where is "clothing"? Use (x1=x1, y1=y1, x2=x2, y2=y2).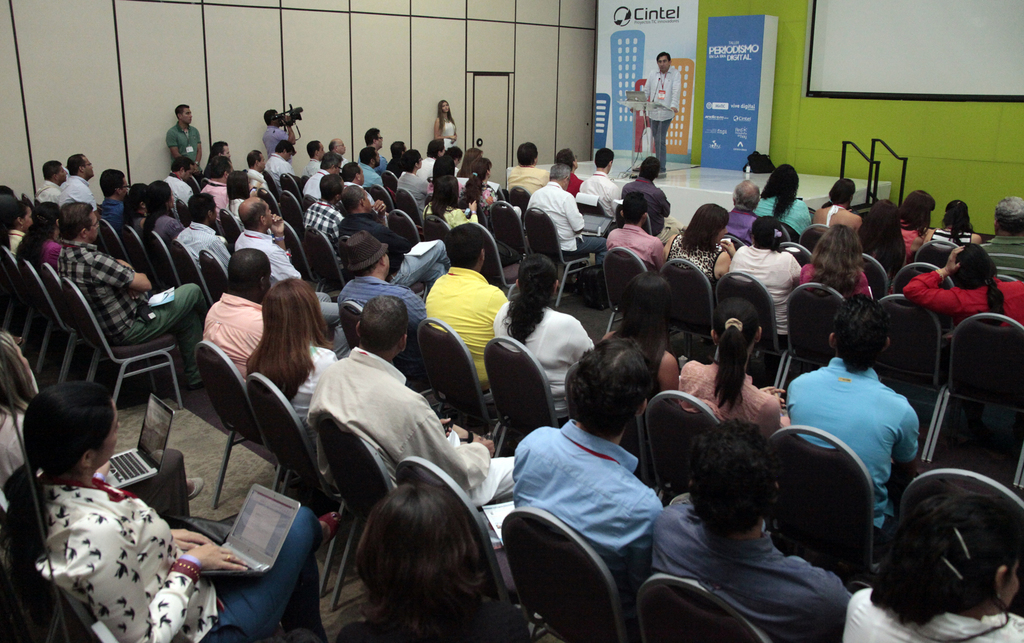
(x1=294, y1=198, x2=347, y2=237).
